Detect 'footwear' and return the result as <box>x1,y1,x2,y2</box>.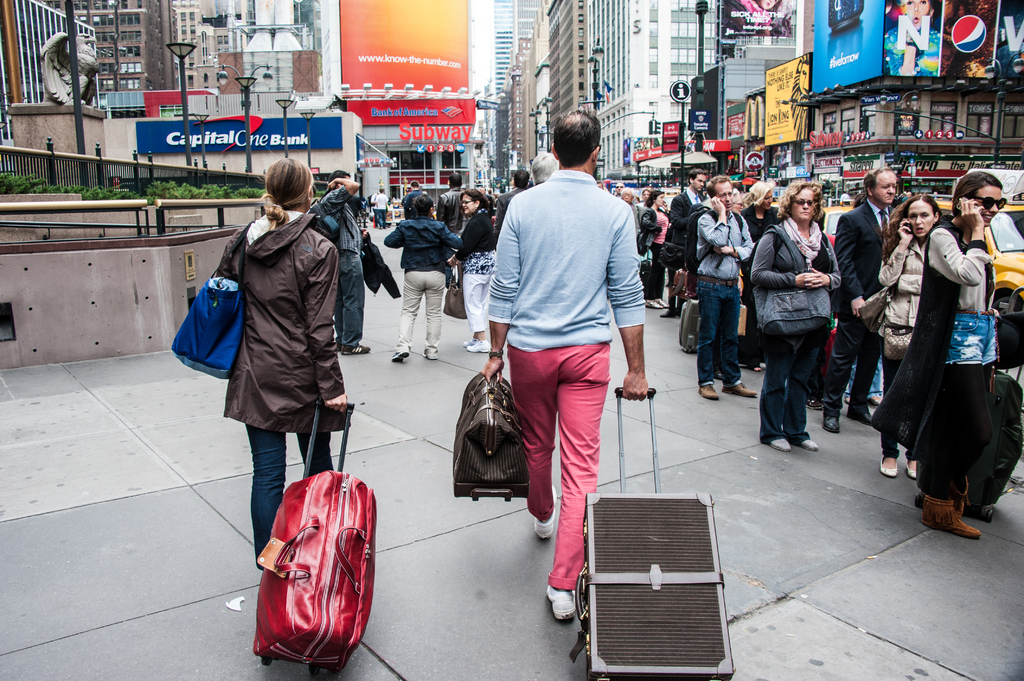
<box>801,403,822,418</box>.
